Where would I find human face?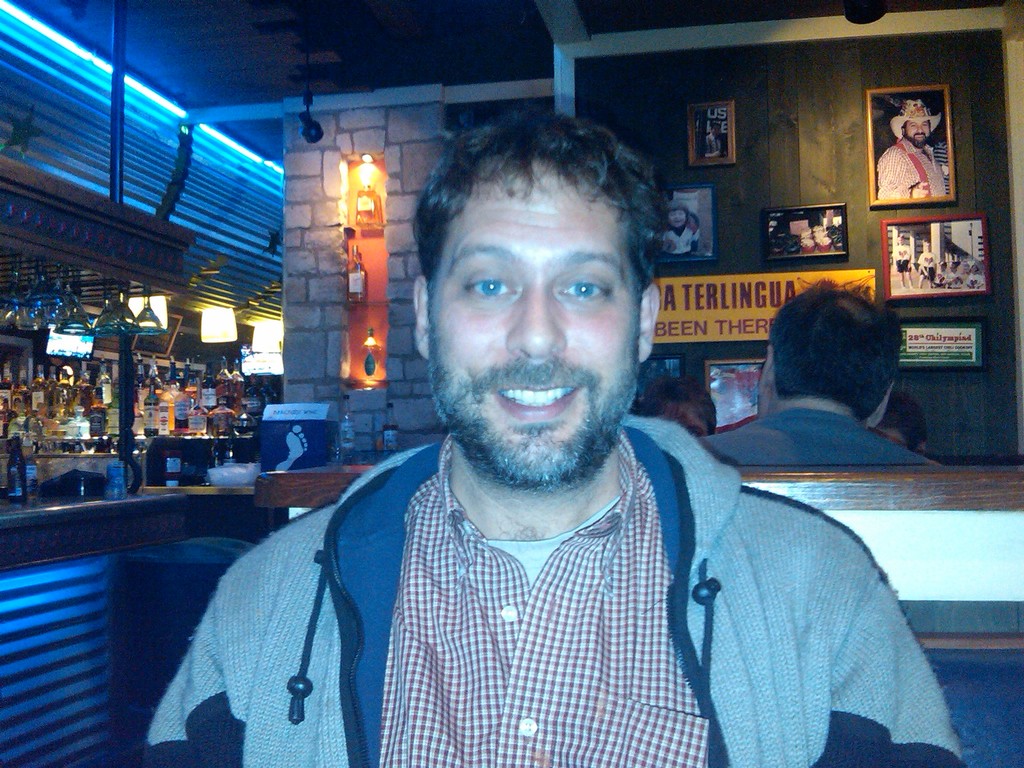
At 908, 115, 935, 142.
